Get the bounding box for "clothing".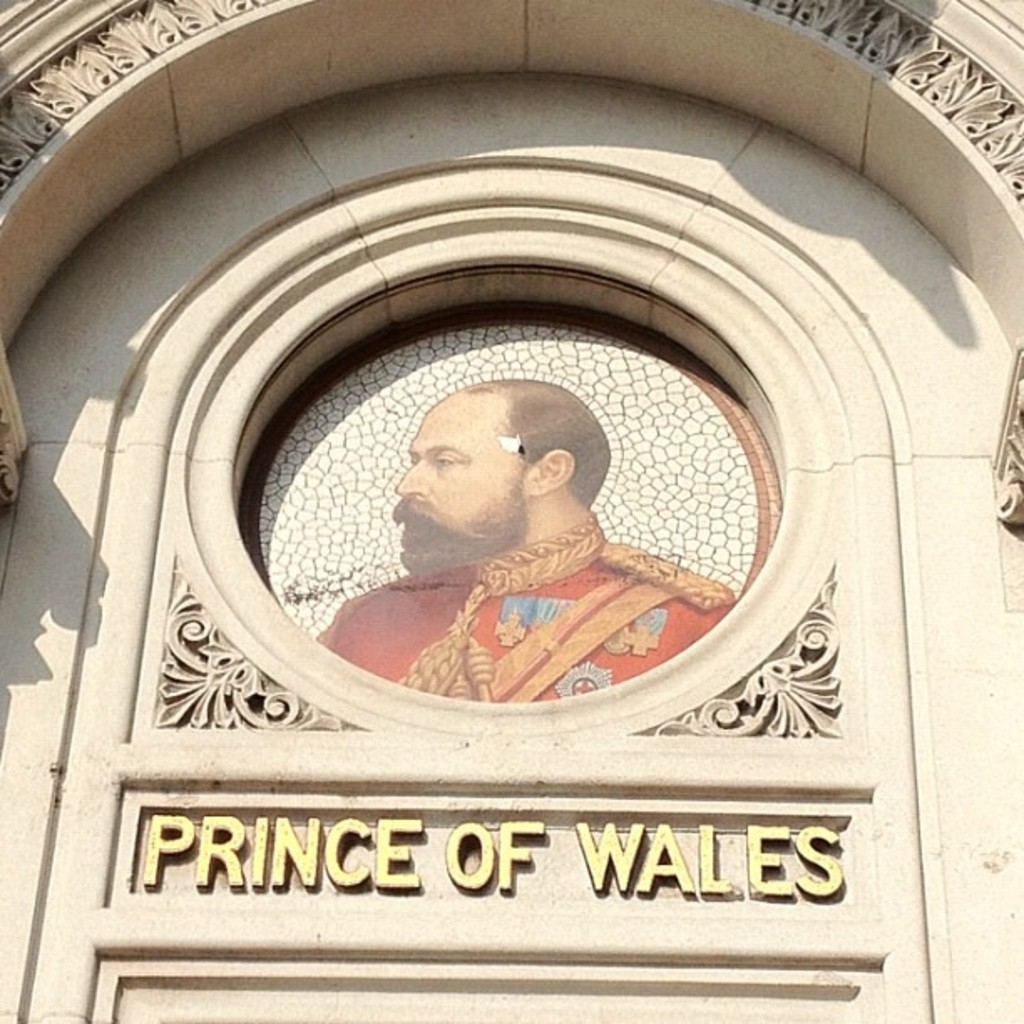
<region>315, 509, 731, 694</region>.
